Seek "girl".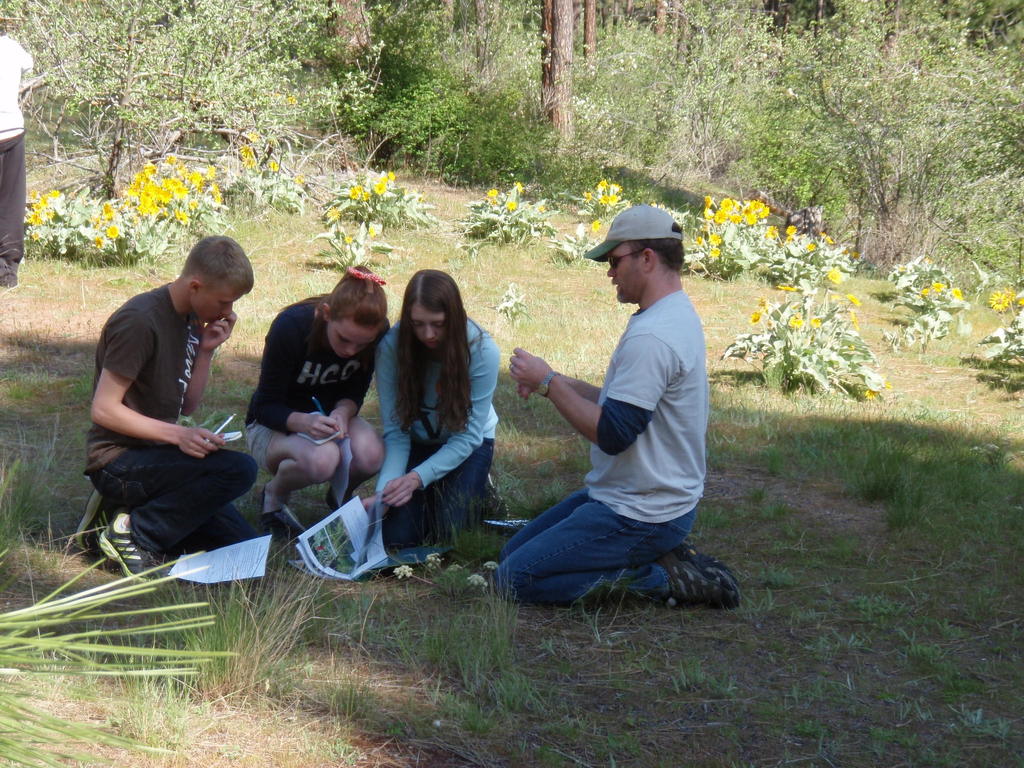
358 264 508 549.
